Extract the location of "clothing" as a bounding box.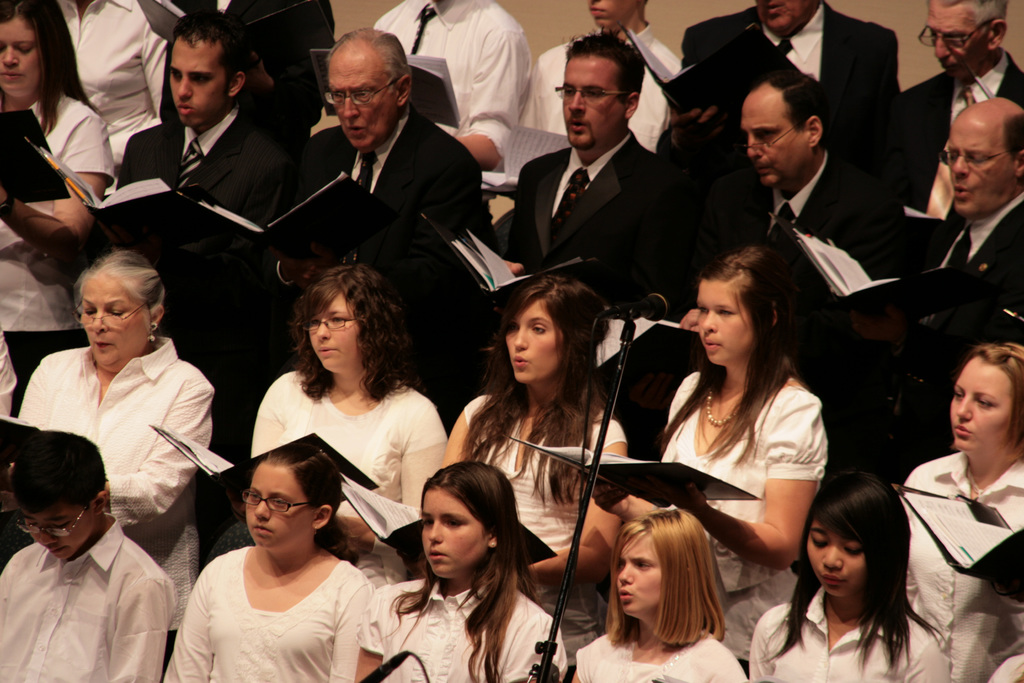
pyautogui.locateOnScreen(171, 0, 327, 135).
